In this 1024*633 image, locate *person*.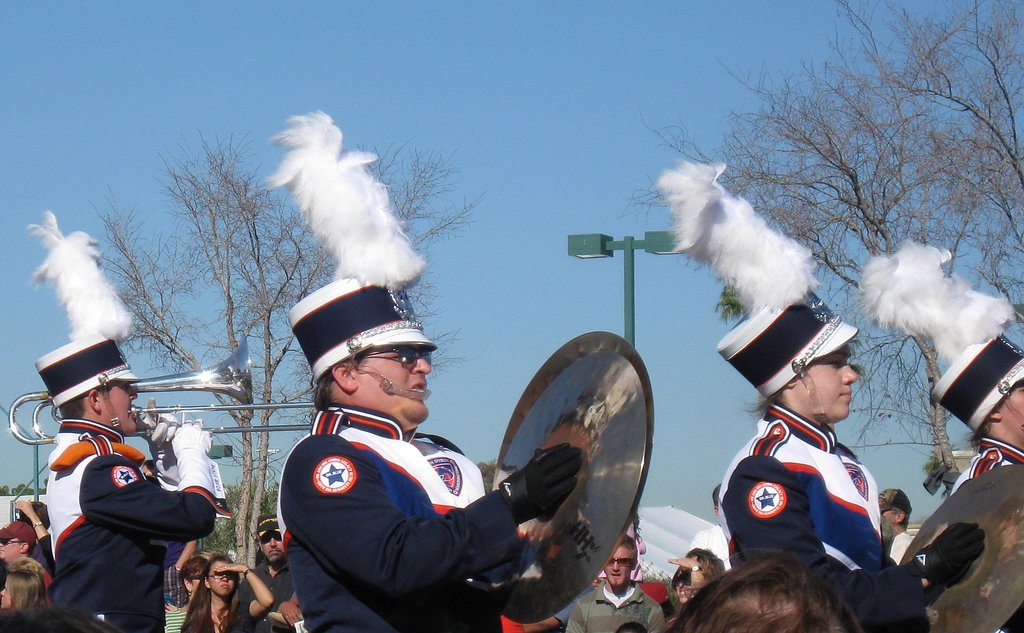
Bounding box: left=166, top=555, right=213, bottom=630.
